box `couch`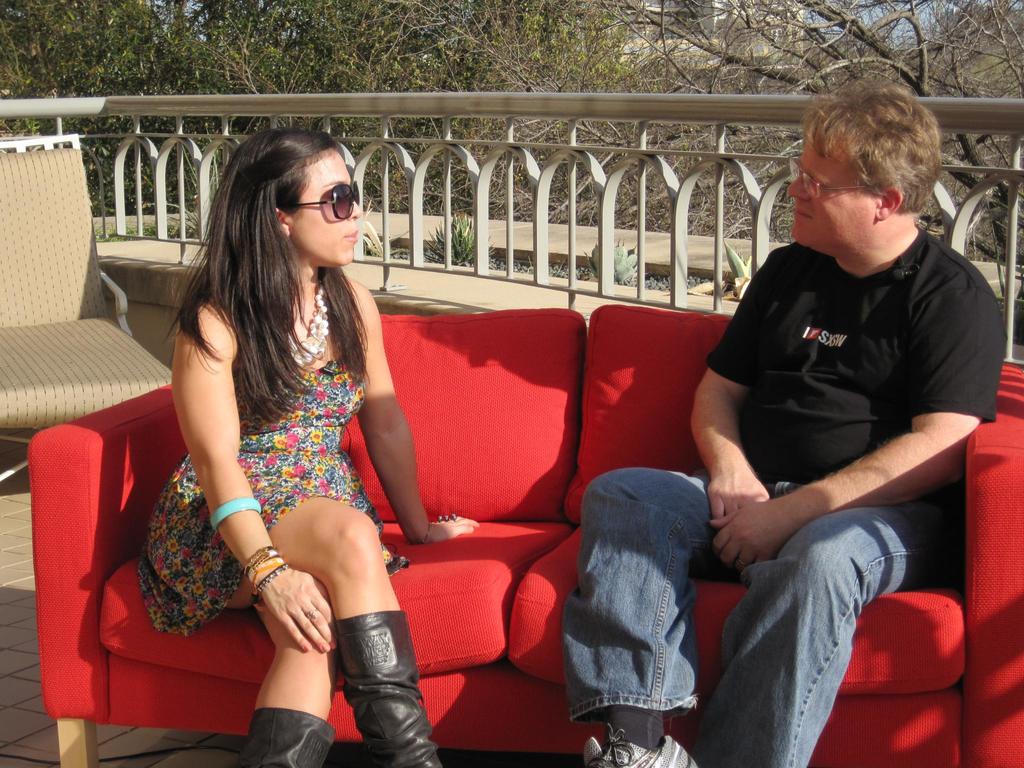
(left=88, top=173, right=1011, bottom=757)
